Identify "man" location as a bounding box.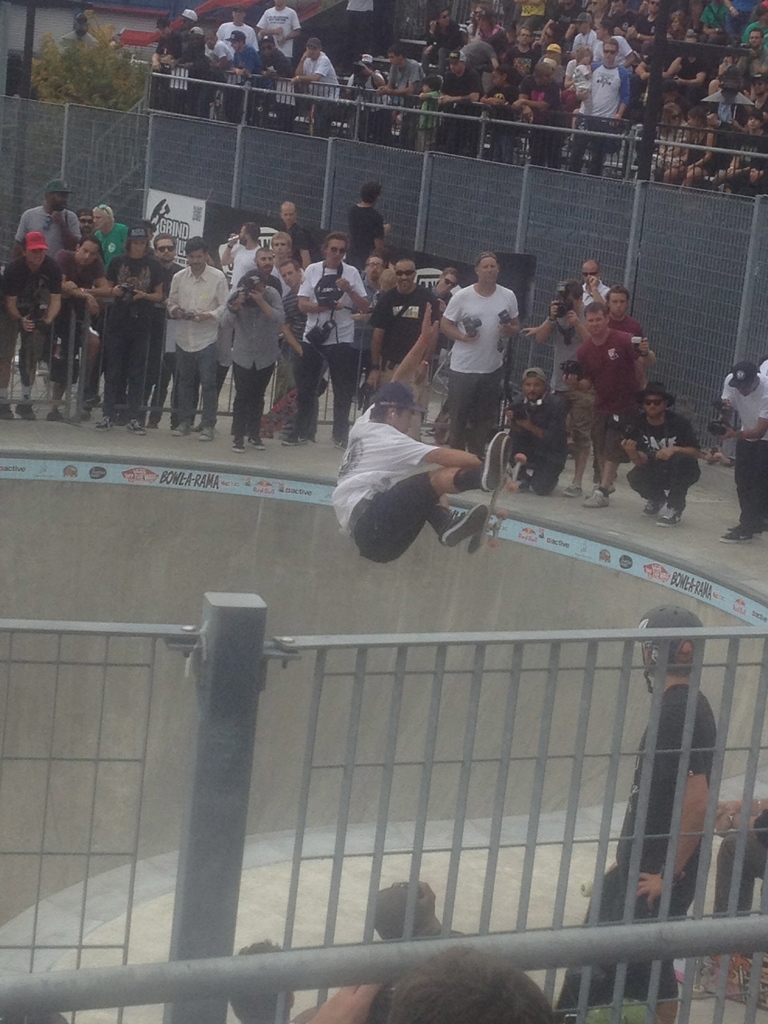
BBox(227, 278, 286, 452).
